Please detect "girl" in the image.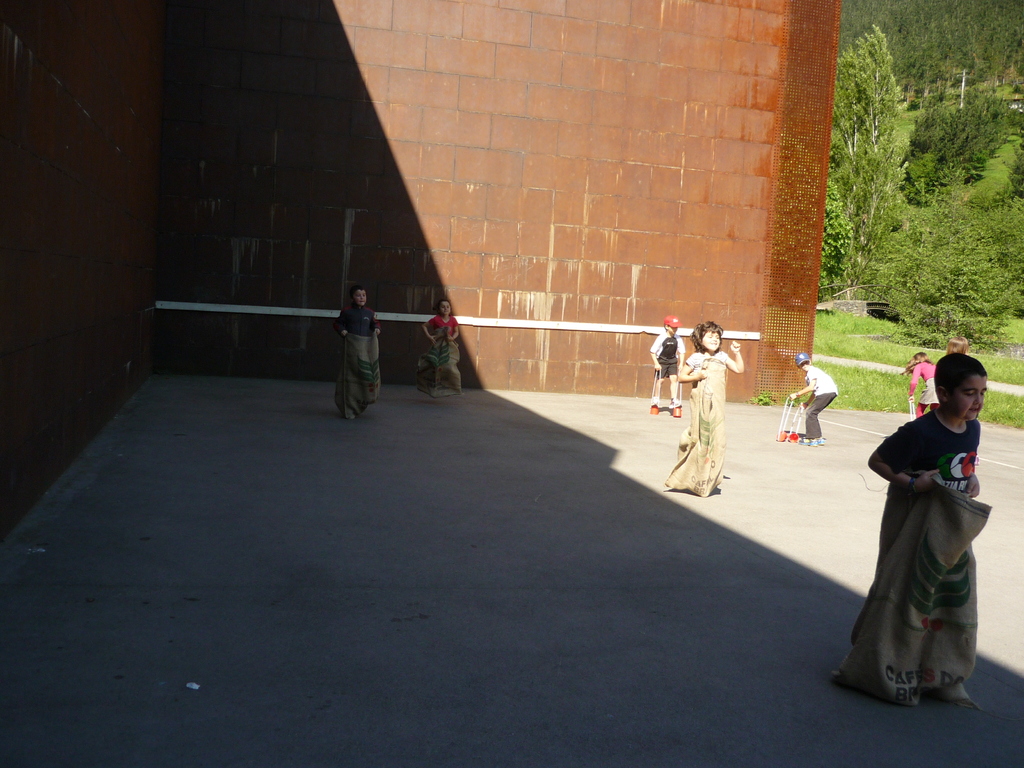
x1=676, y1=322, x2=742, y2=383.
